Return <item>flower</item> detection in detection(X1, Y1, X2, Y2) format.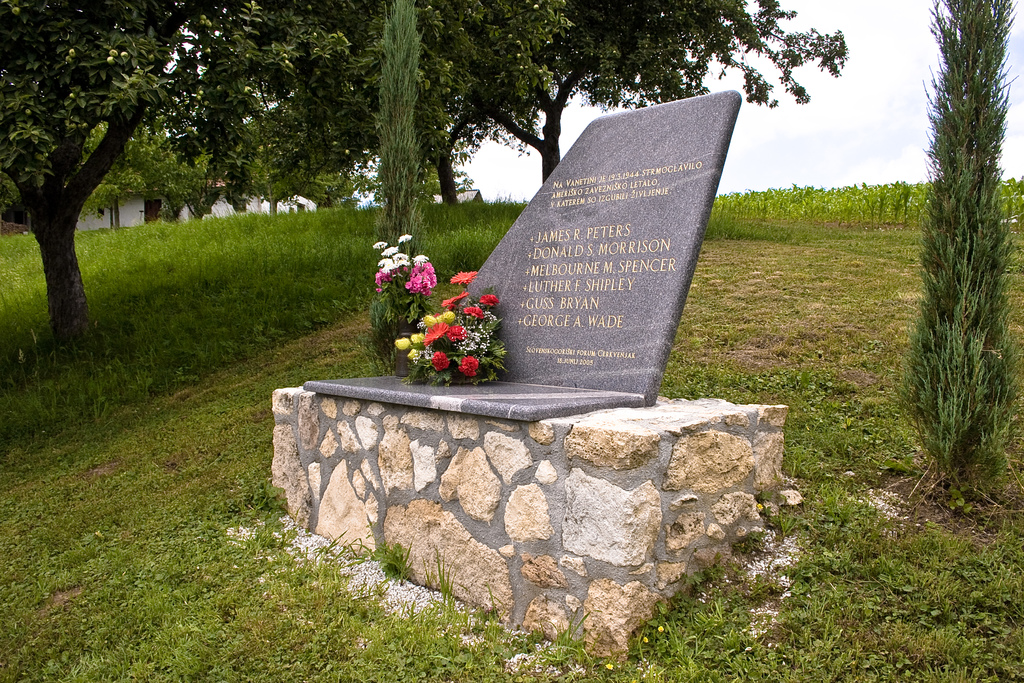
detection(428, 348, 448, 367).
